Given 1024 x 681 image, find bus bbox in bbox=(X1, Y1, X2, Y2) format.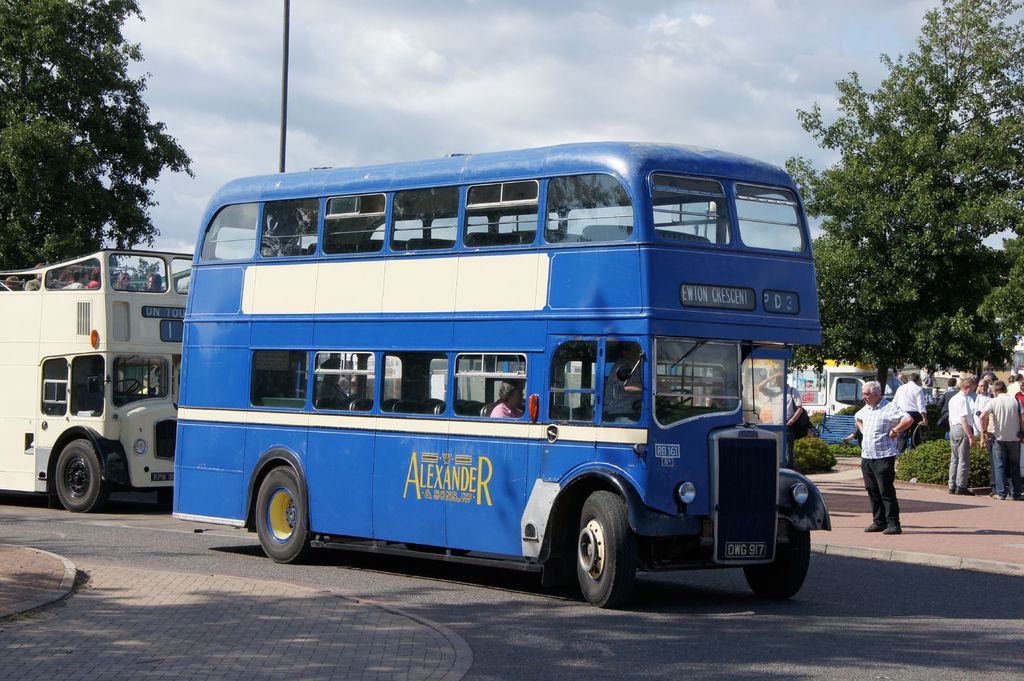
bbox=(0, 247, 194, 516).
